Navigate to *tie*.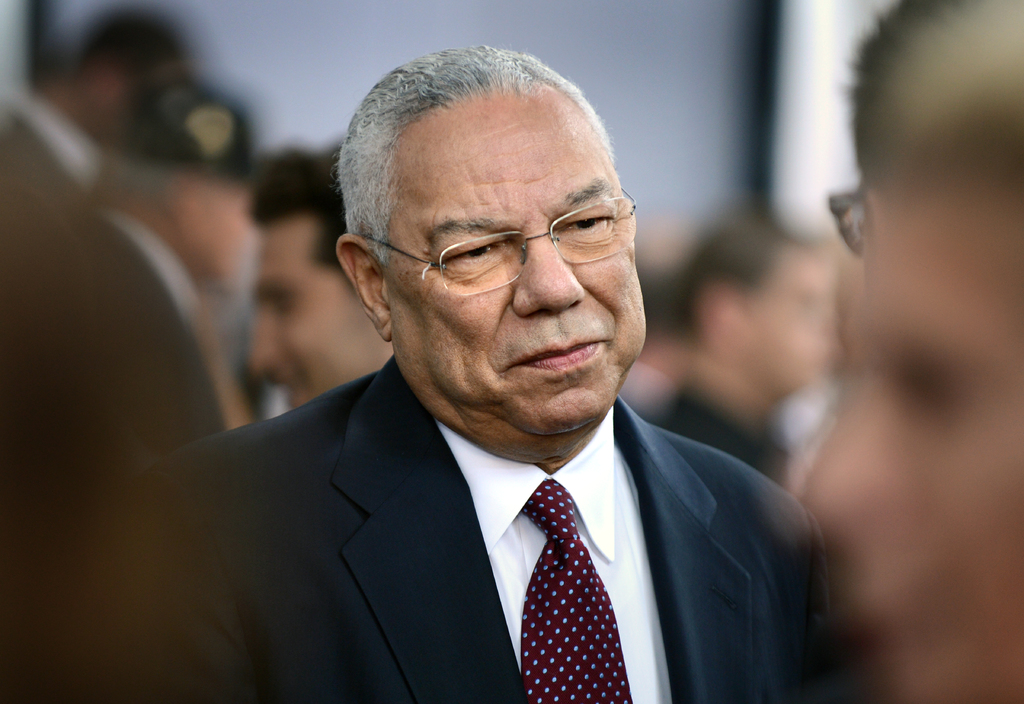
Navigation target: l=521, t=472, r=632, b=703.
